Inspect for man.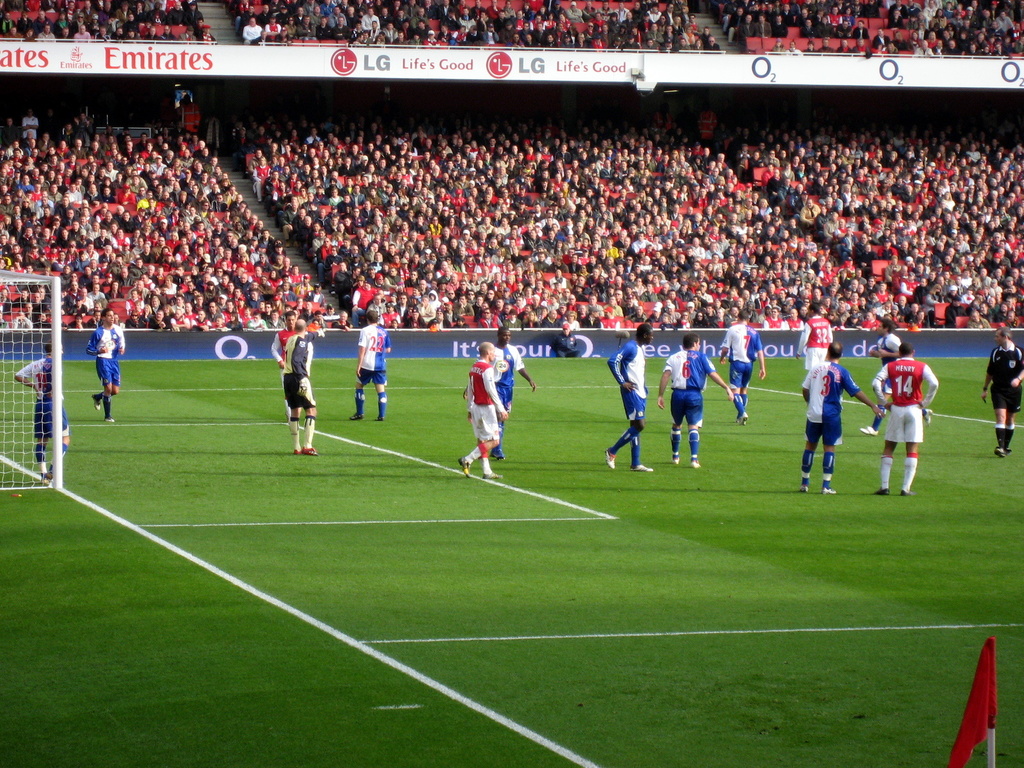
Inspection: [54,138,67,159].
